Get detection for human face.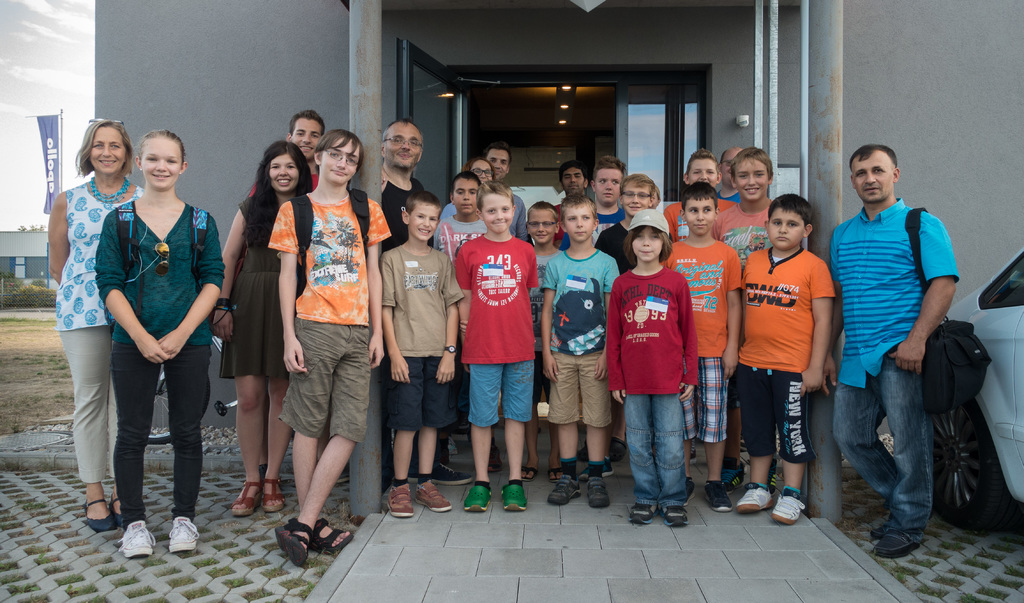
Detection: (left=596, top=170, right=622, bottom=204).
